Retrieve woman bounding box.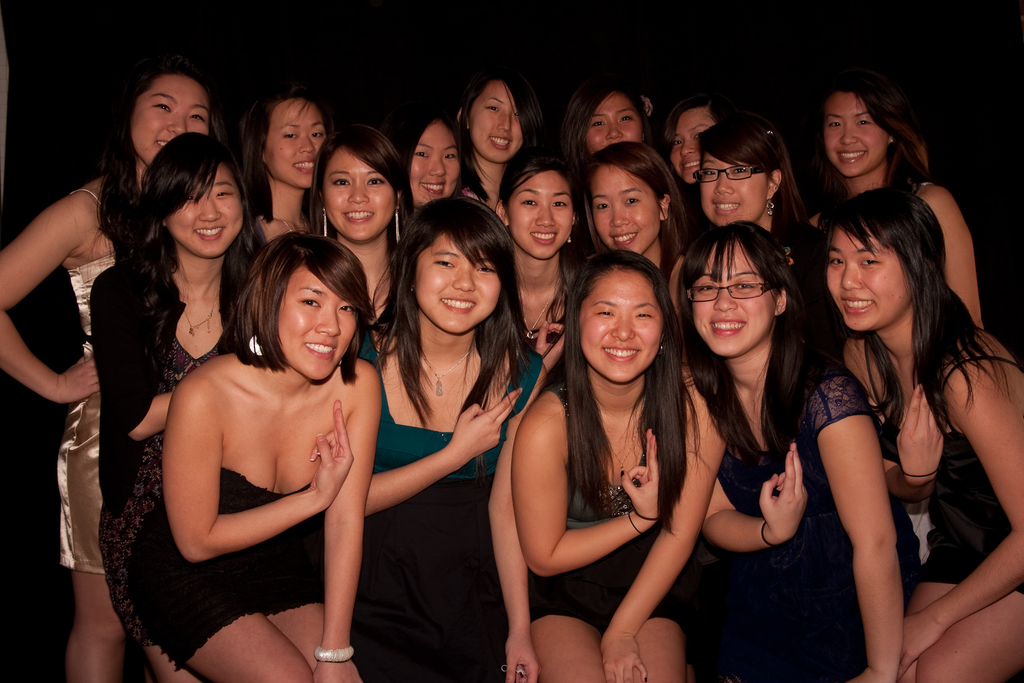
Bounding box: locate(94, 126, 270, 682).
